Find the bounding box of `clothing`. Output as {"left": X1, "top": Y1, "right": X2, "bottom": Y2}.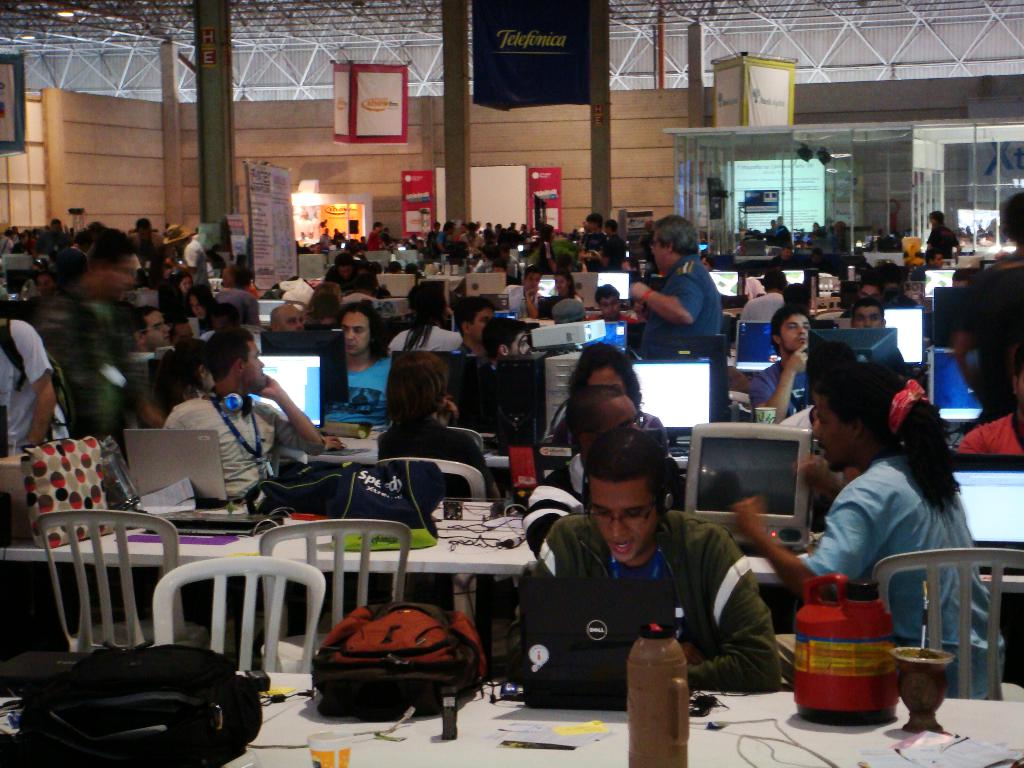
{"left": 0, "top": 323, "right": 76, "bottom": 447}.
